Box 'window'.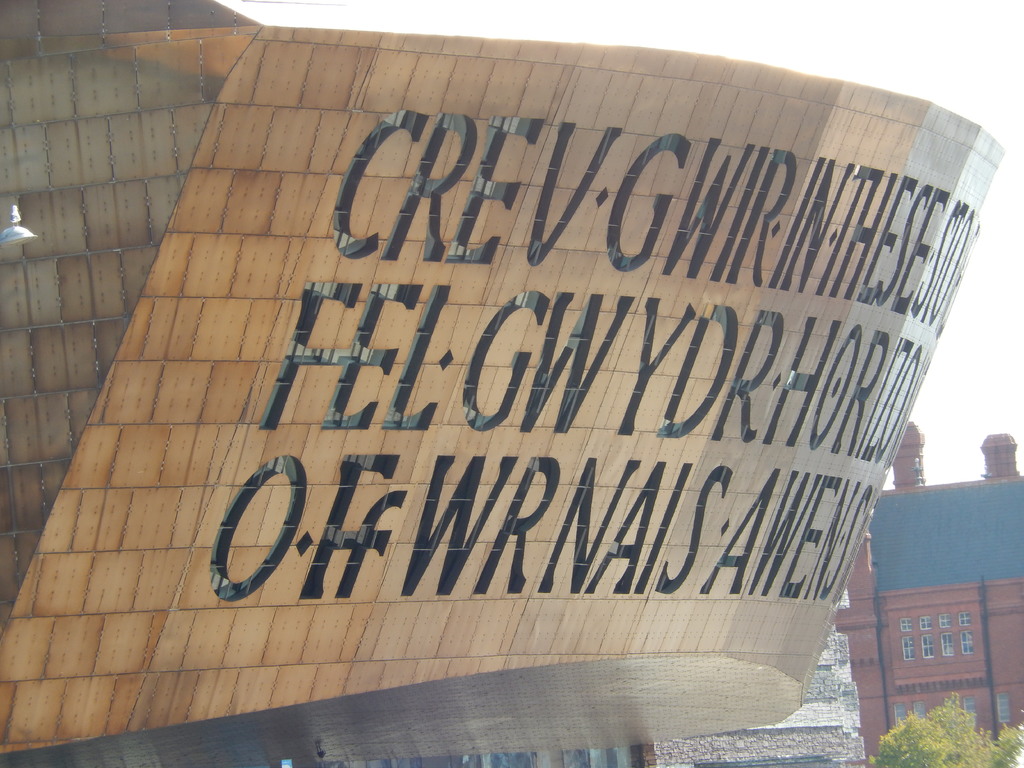
(left=900, top=635, right=914, bottom=662).
